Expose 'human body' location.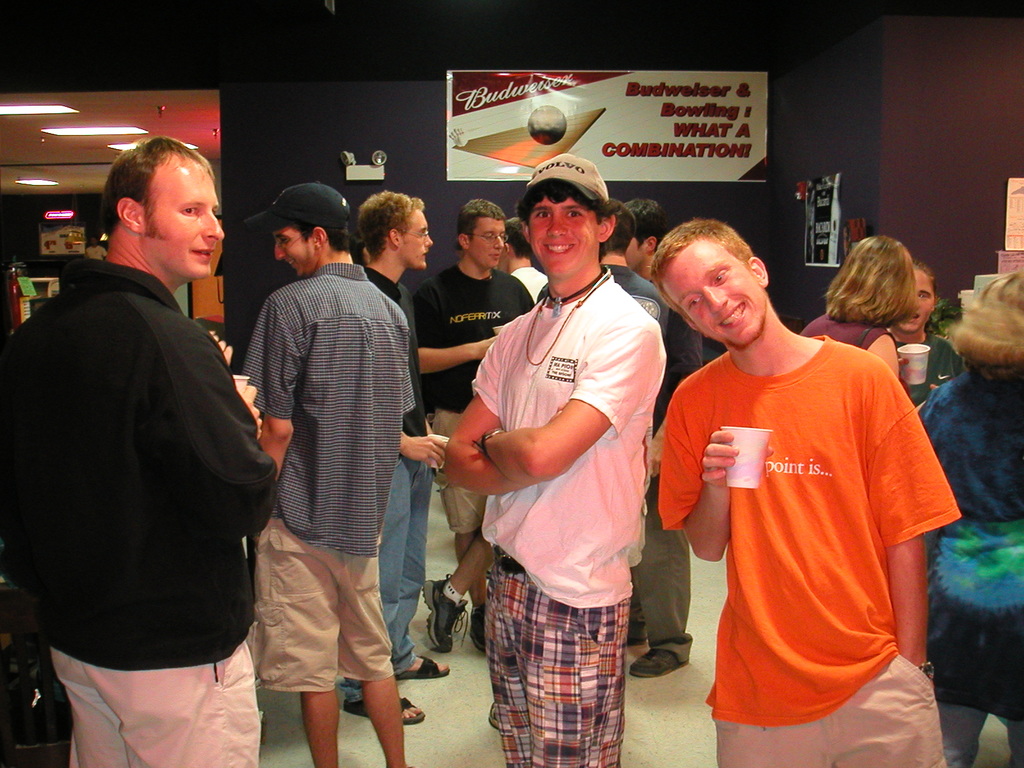
Exposed at select_region(586, 191, 671, 550).
